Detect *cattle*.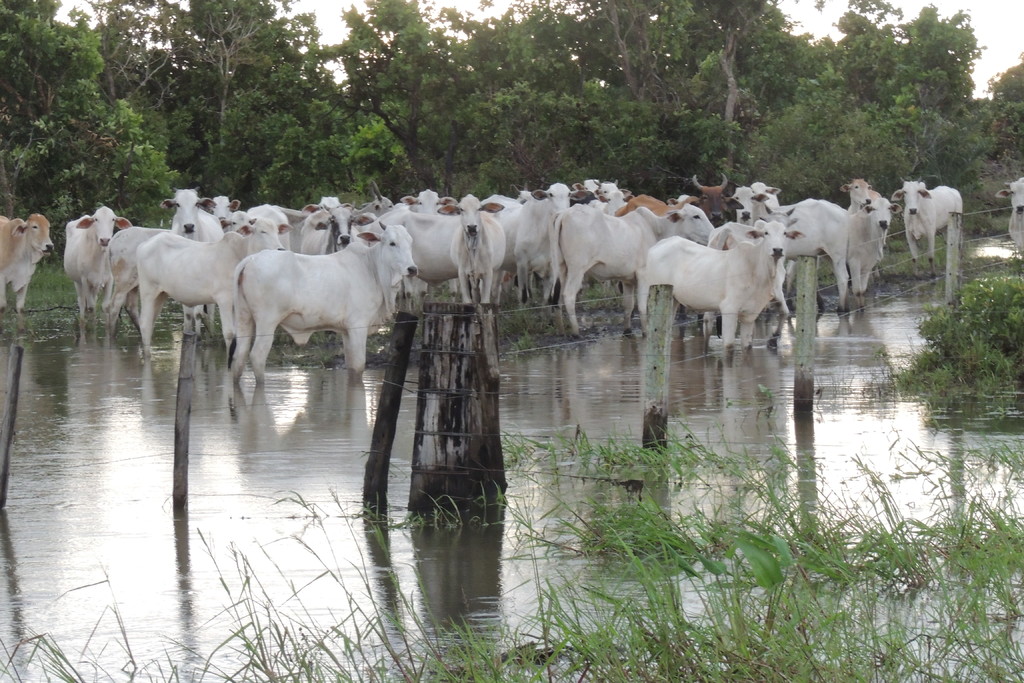
Detected at (left=995, top=177, right=1023, bottom=259).
